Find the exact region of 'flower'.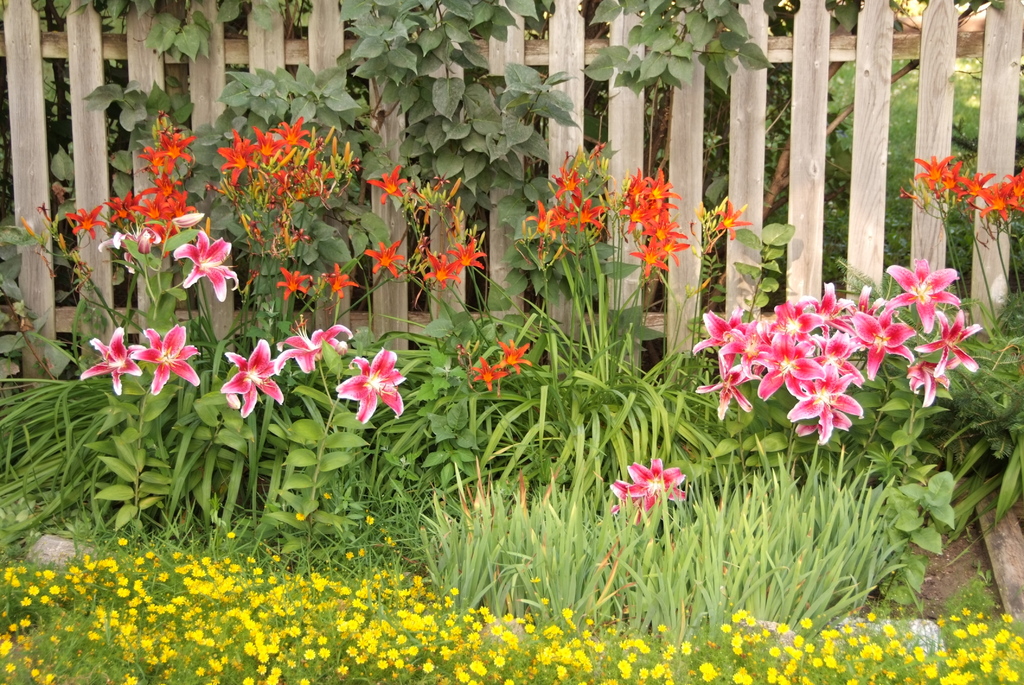
Exact region: select_region(273, 263, 310, 300).
